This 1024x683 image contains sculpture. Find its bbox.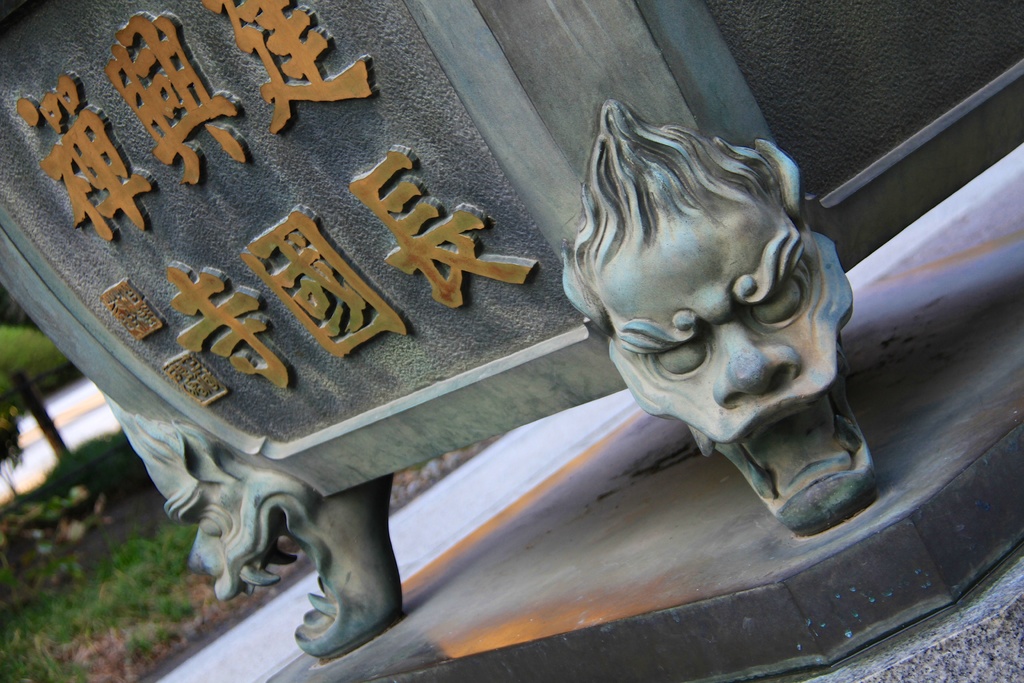
{"x1": 582, "y1": 93, "x2": 905, "y2": 530}.
